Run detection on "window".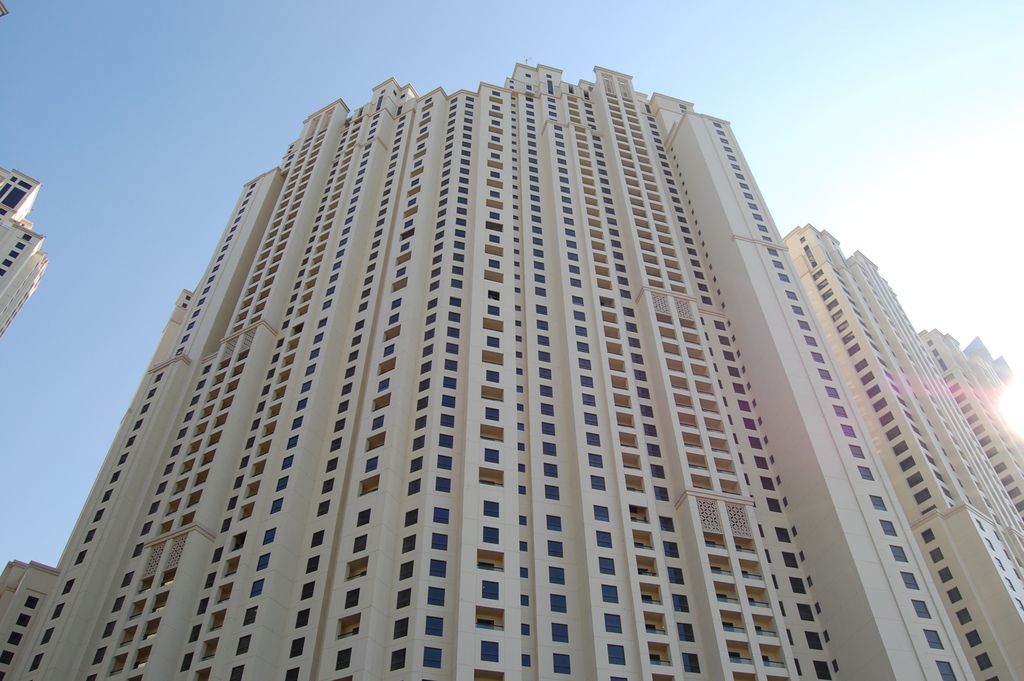
Result: BBox(427, 615, 444, 637).
